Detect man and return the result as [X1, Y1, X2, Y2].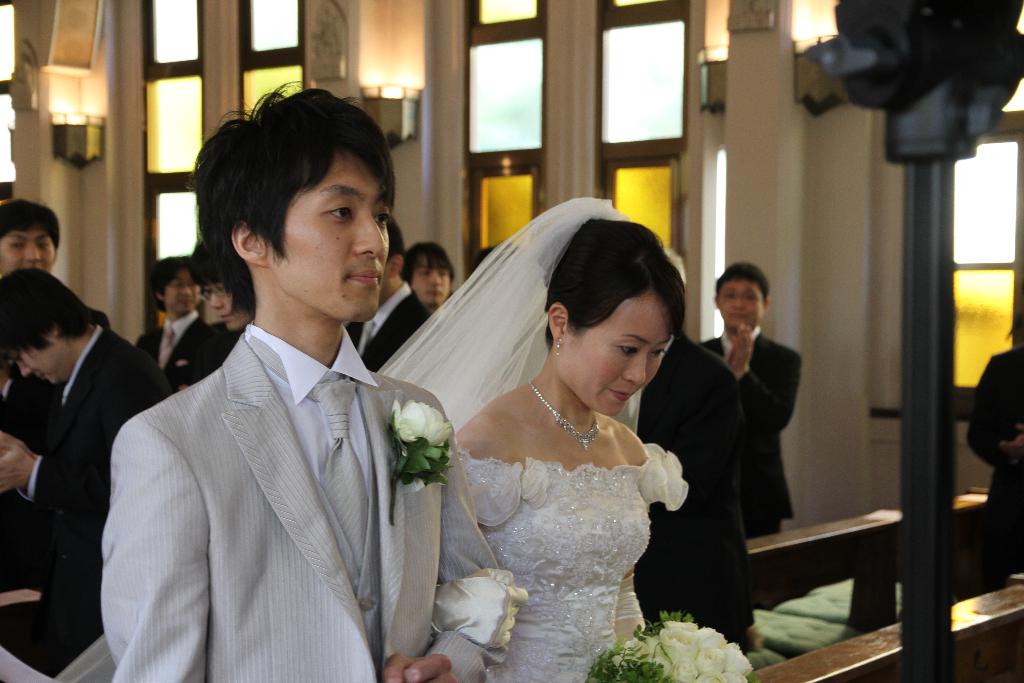
[0, 199, 58, 621].
